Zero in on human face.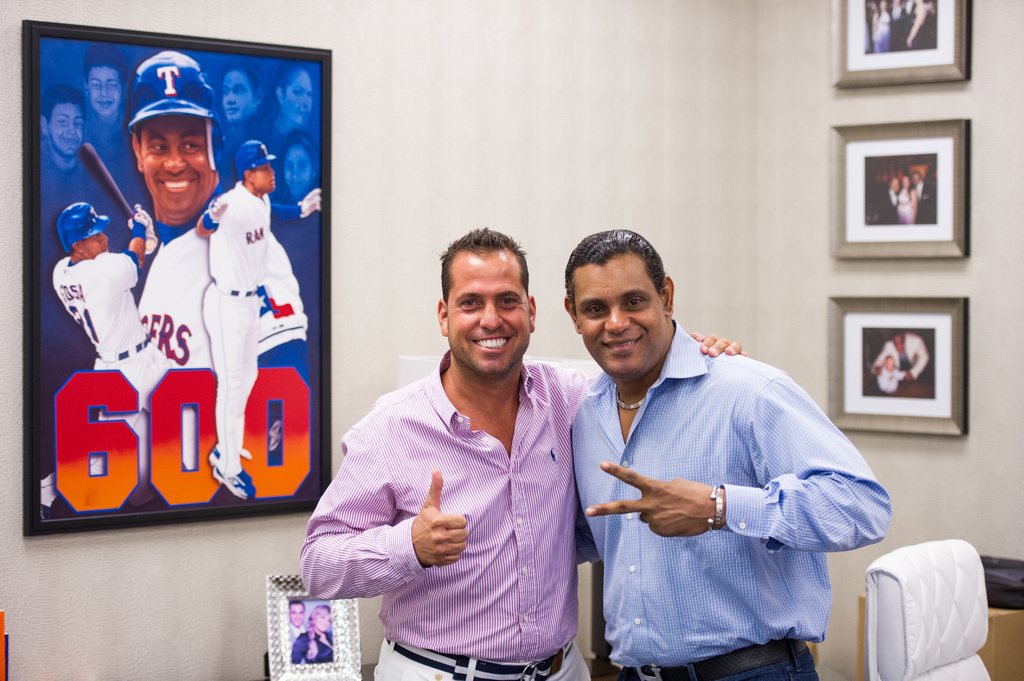
Zeroed in: {"x1": 283, "y1": 145, "x2": 315, "y2": 198}.
